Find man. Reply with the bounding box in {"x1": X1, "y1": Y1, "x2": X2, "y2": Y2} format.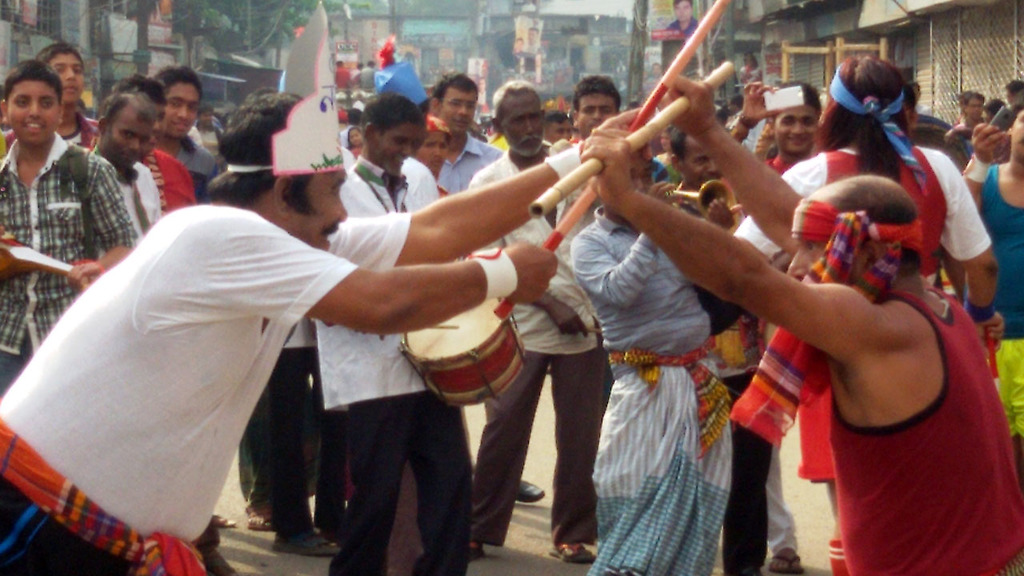
{"x1": 542, "y1": 110, "x2": 574, "y2": 148}.
